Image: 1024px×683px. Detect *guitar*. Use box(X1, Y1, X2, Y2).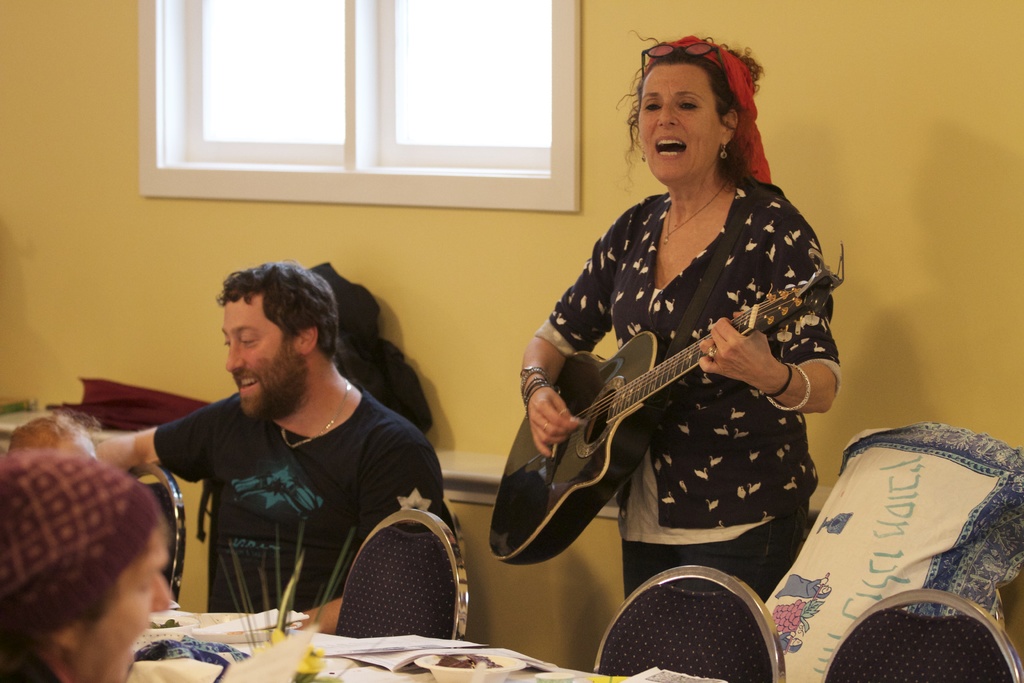
box(483, 257, 841, 567).
